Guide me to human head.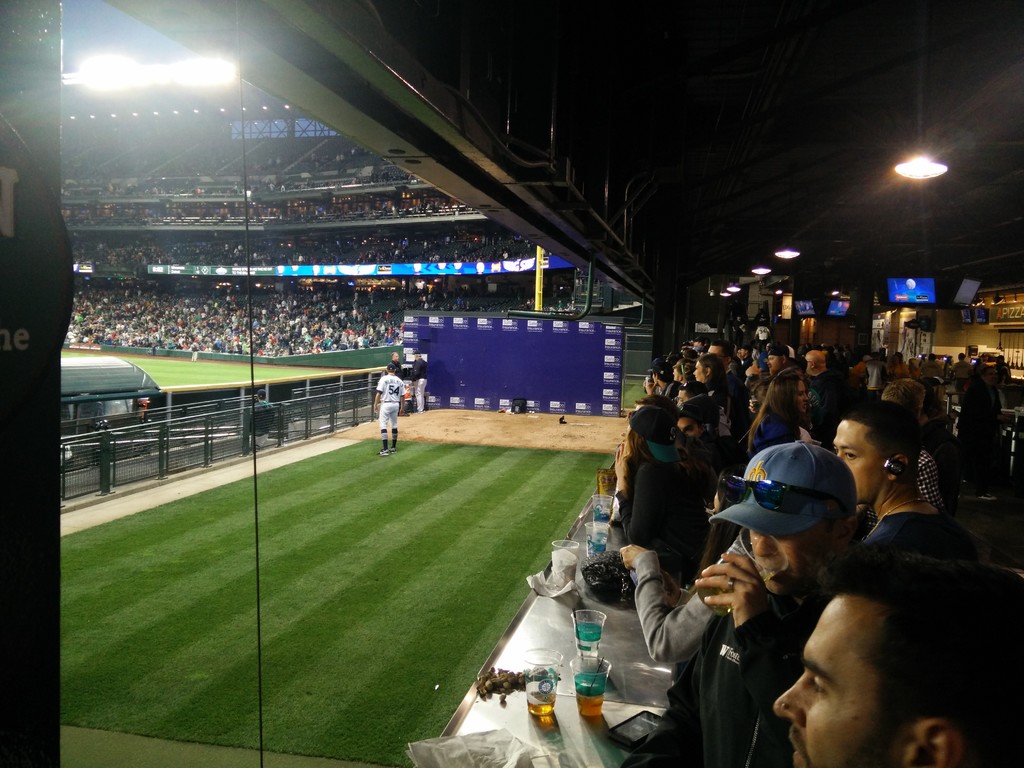
Guidance: BBox(640, 394, 672, 410).
